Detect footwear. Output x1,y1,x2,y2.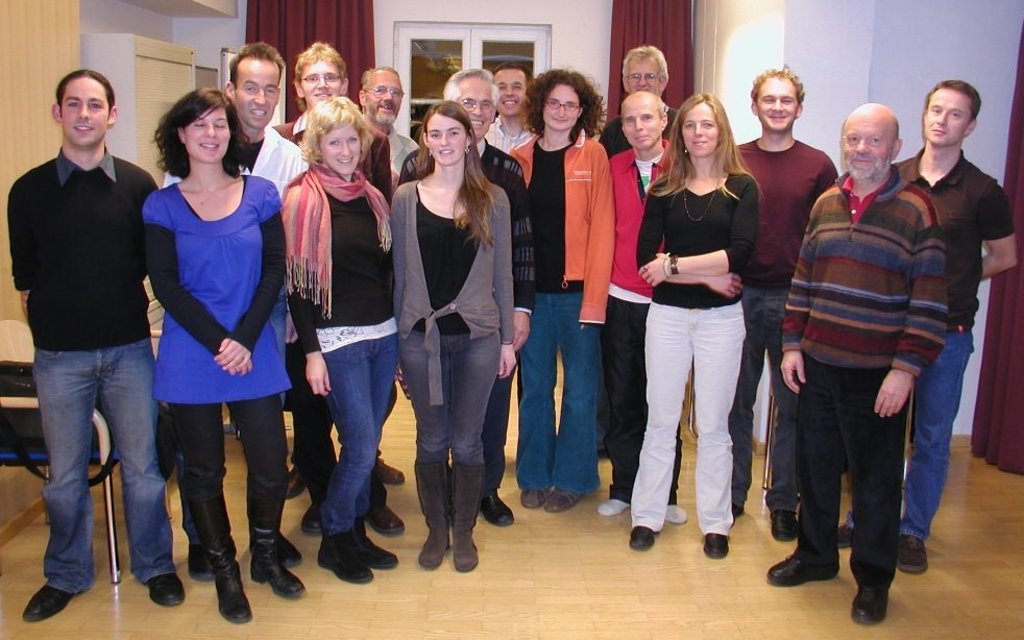
897,535,930,573.
